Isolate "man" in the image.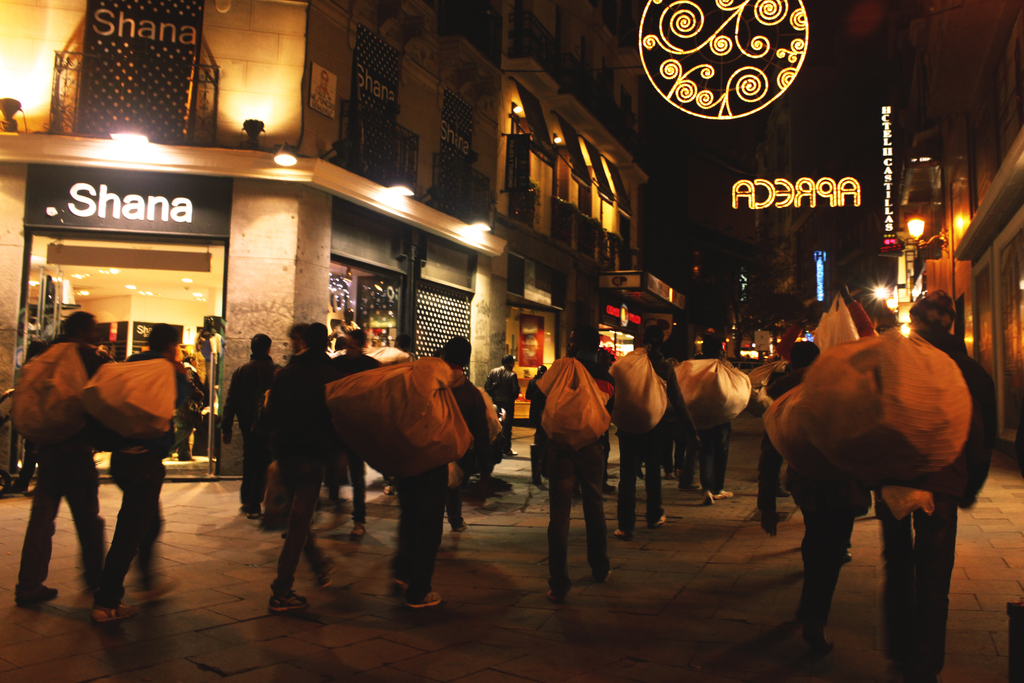
Isolated region: 19 310 111 608.
